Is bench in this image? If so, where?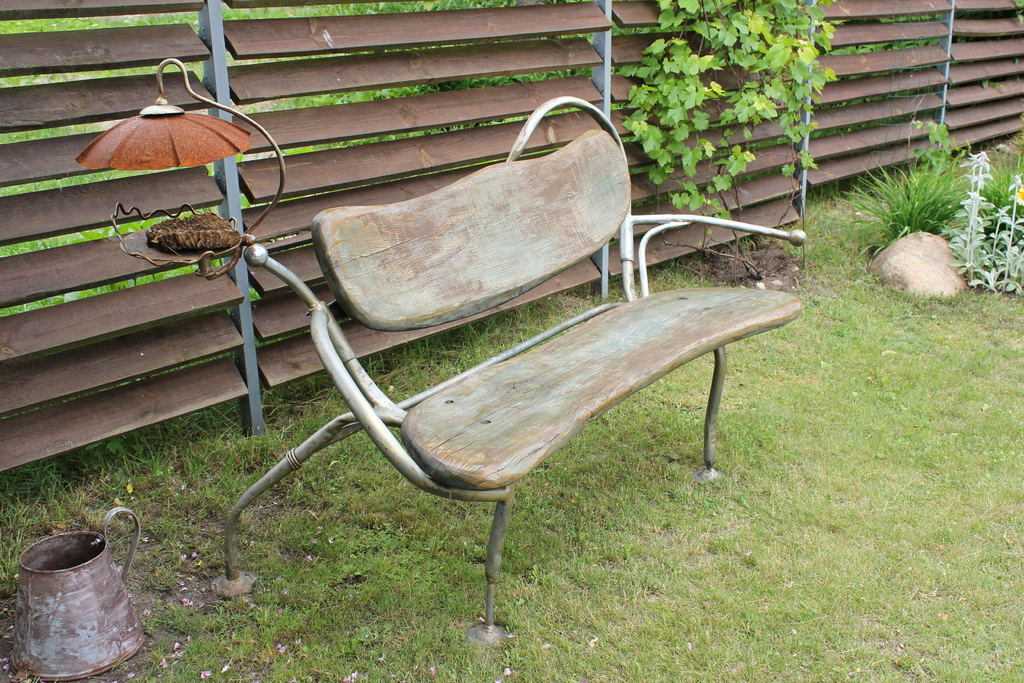
Yes, at (left=252, top=188, right=773, bottom=645).
